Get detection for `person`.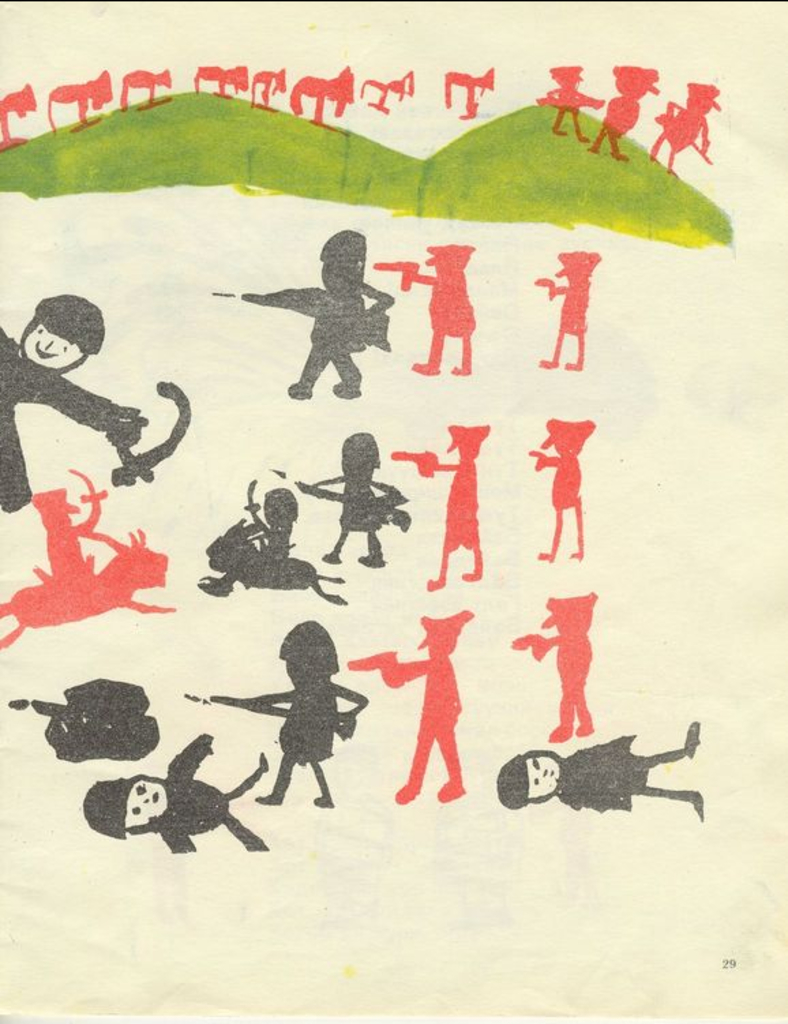
Detection: [left=0, top=293, right=154, bottom=510].
